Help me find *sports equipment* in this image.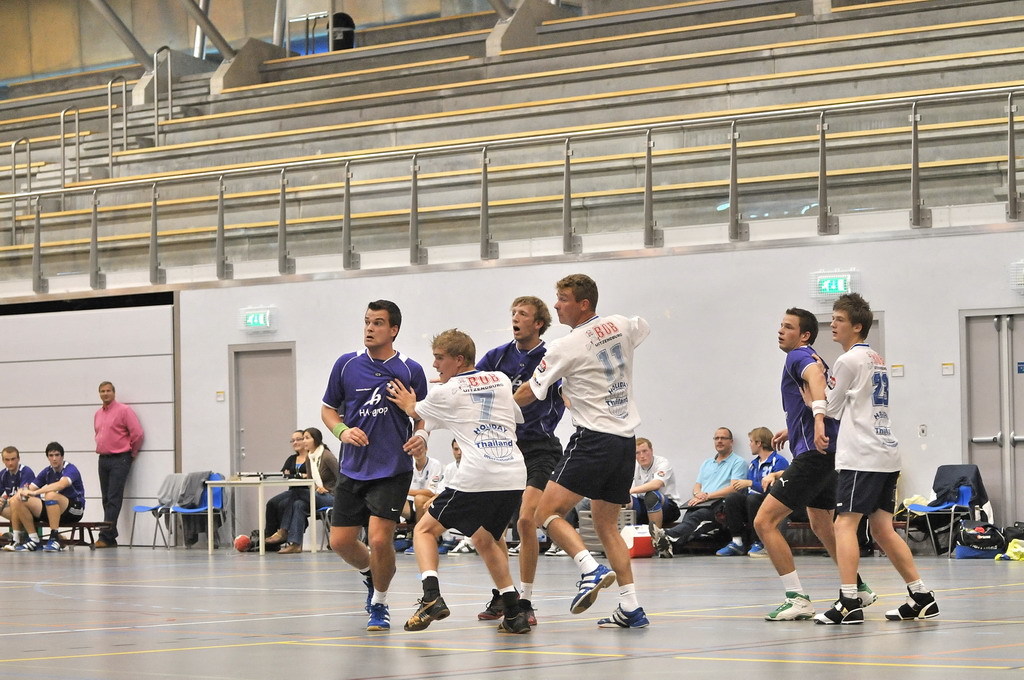
Found it: [left=812, top=589, right=865, bottom=625].
